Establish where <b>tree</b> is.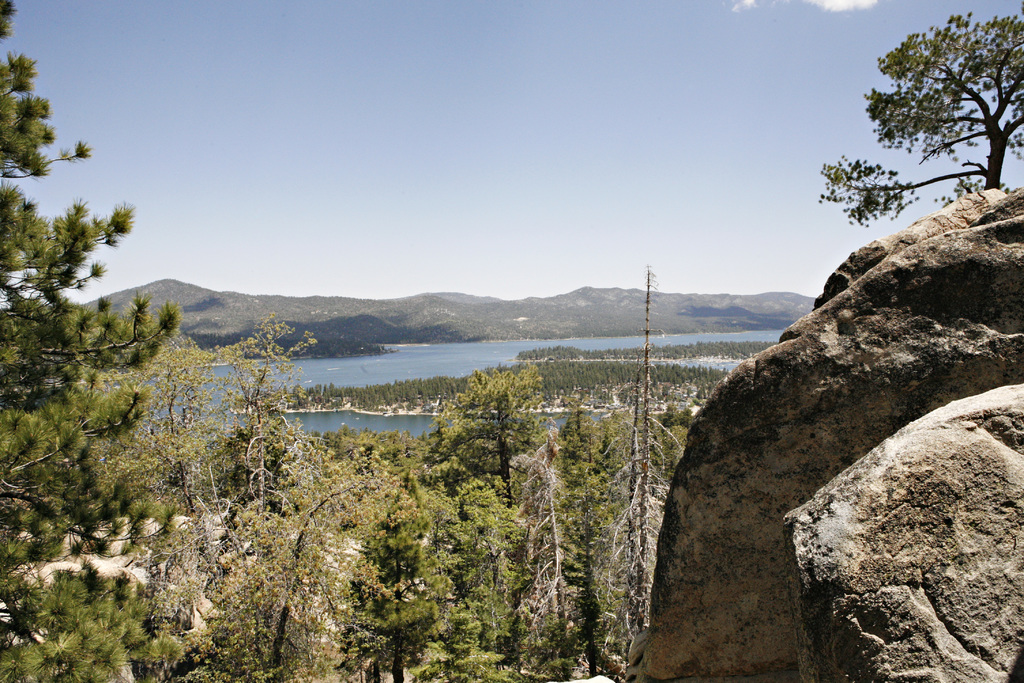
Established at (left=812, top=12, right=1023, bottom=234).
